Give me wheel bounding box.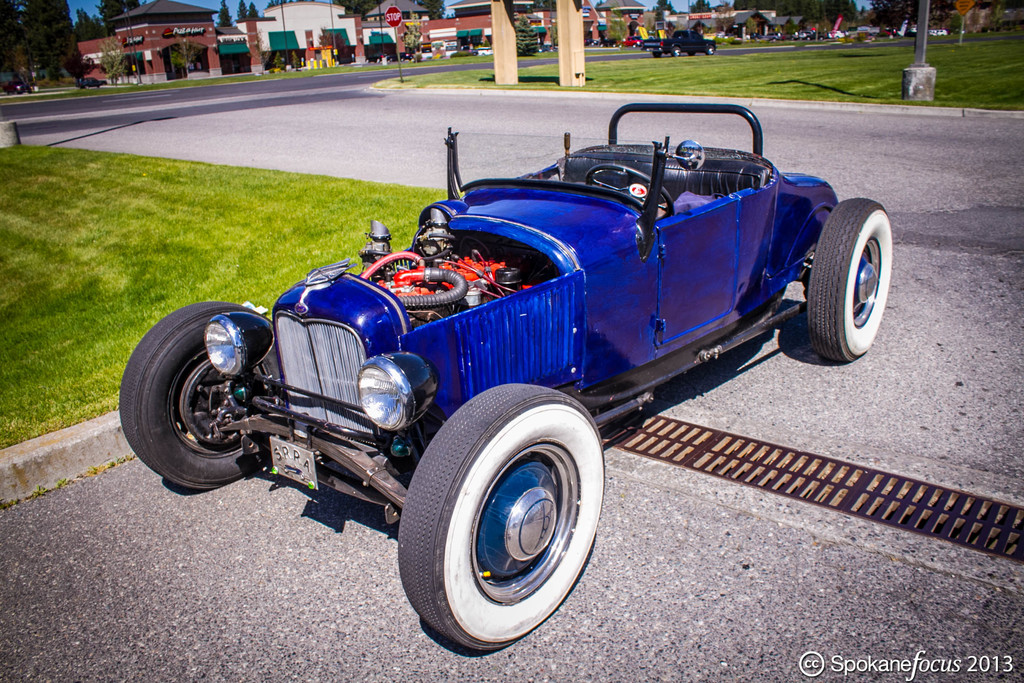
region(808, 199, 893, 364).
